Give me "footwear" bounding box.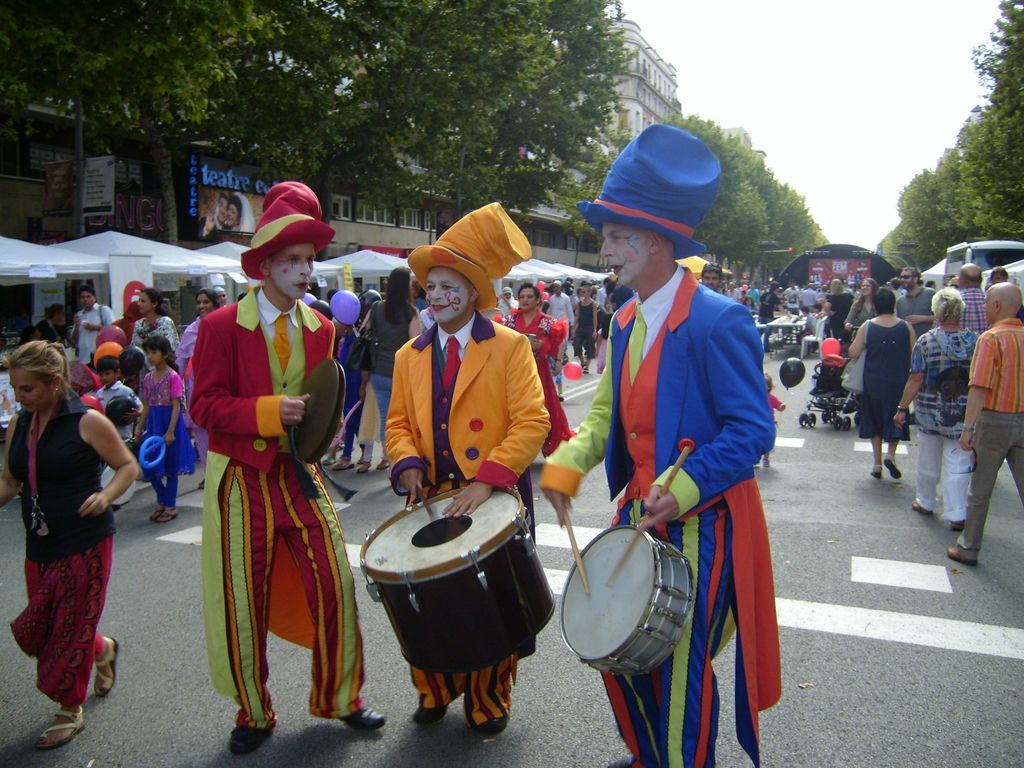
<bbox>227, 724, 277, 758</bbox>.
